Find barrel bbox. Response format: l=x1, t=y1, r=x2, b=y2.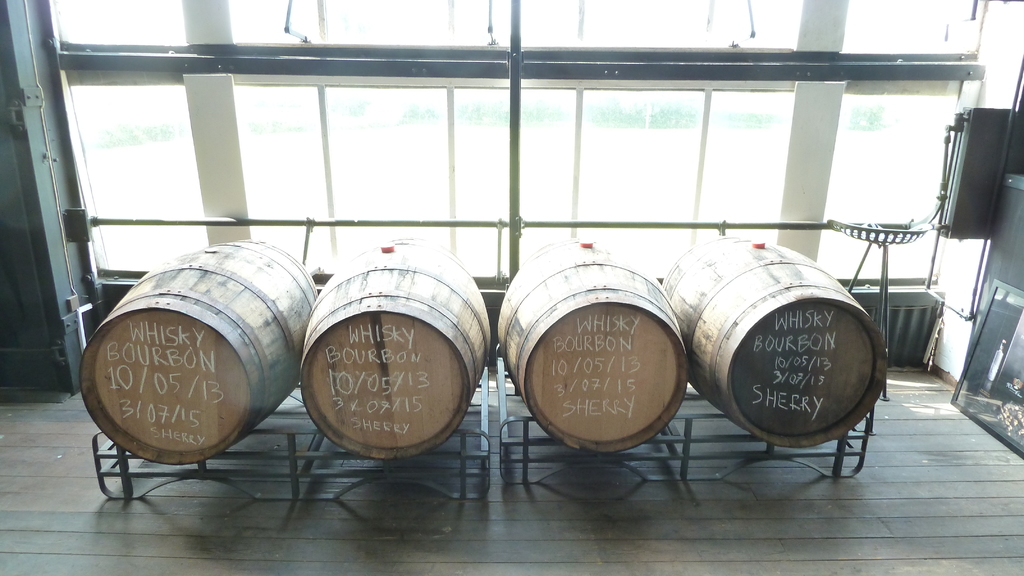
l=671, t=234, r=879, b=450.
